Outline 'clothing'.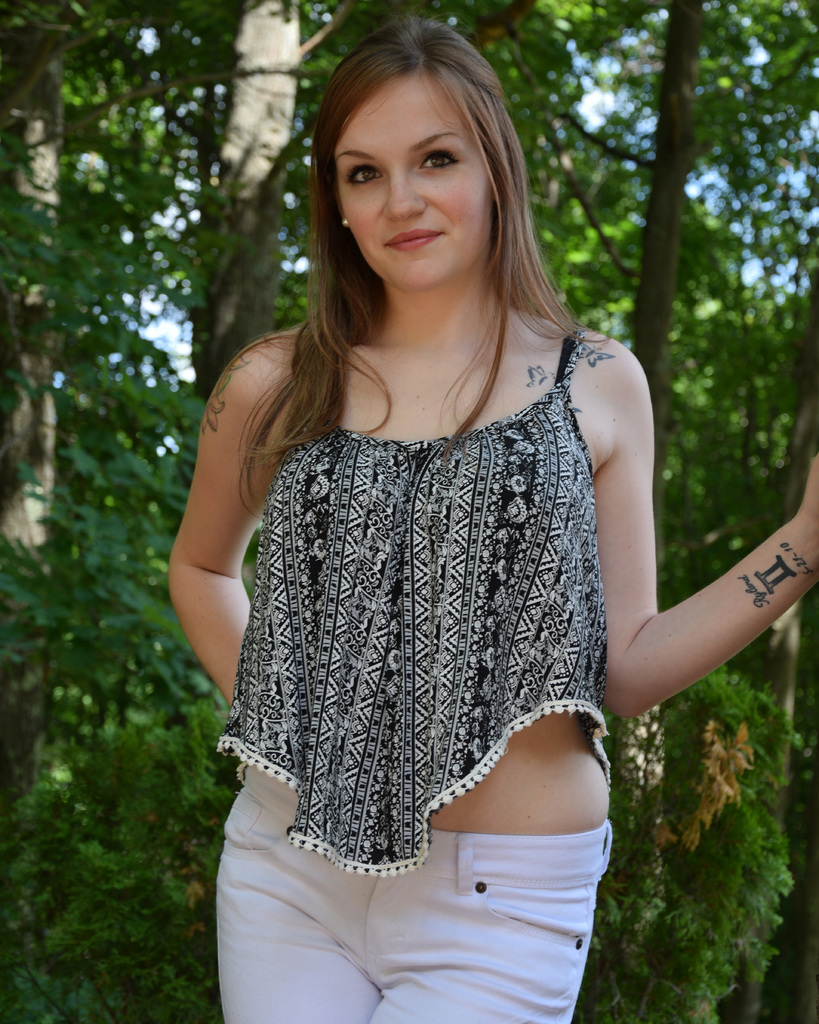
Outline: box=[214, 760, 609, 1023].
